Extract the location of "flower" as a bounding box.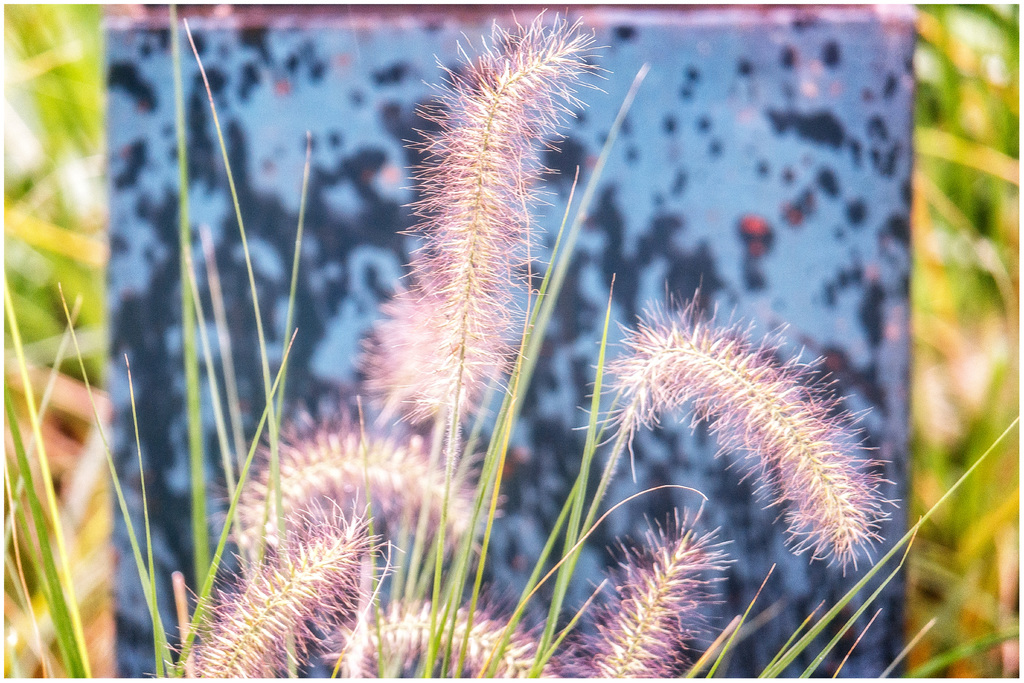
[x1=210, y1=394, x2=513, y2=558].
